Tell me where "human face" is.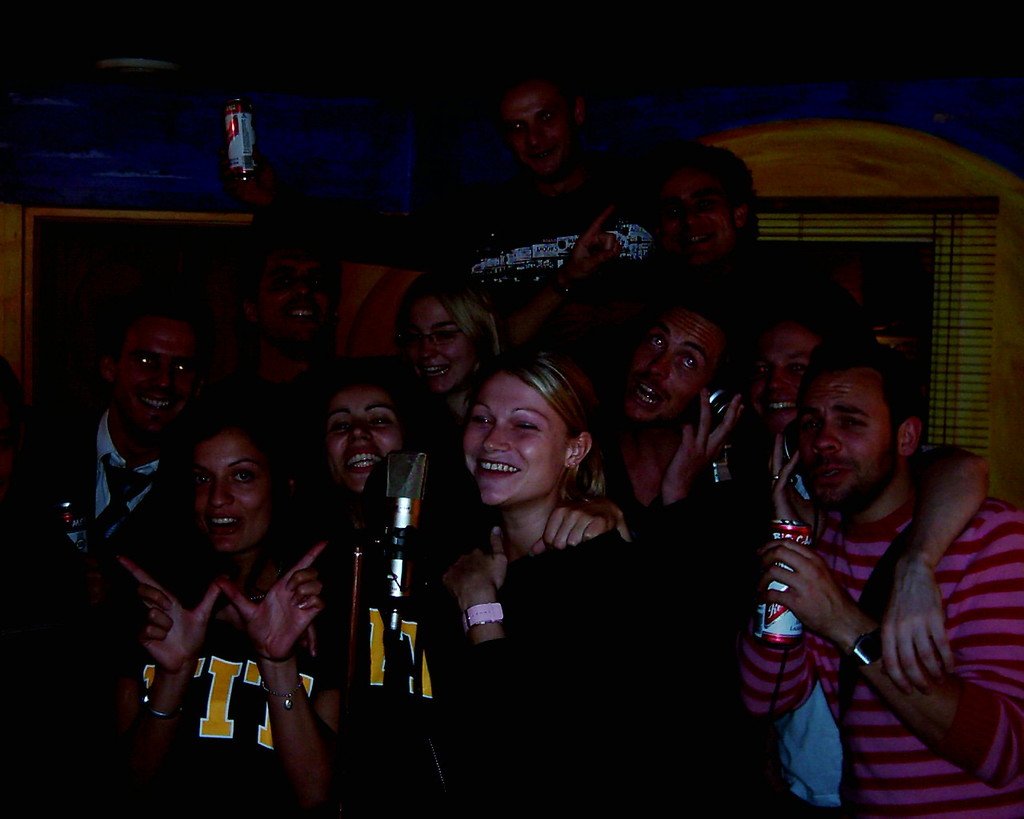
"human face" is at 119:318:204:427.
